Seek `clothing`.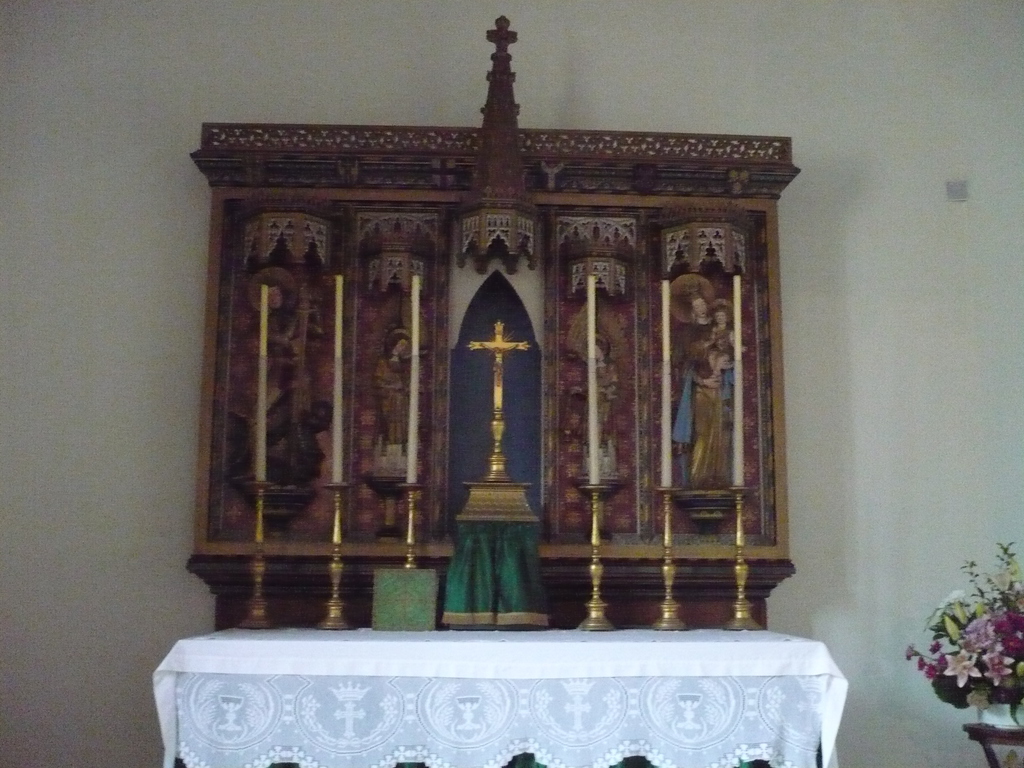
<region>578, 360, 619, 431</region>.
